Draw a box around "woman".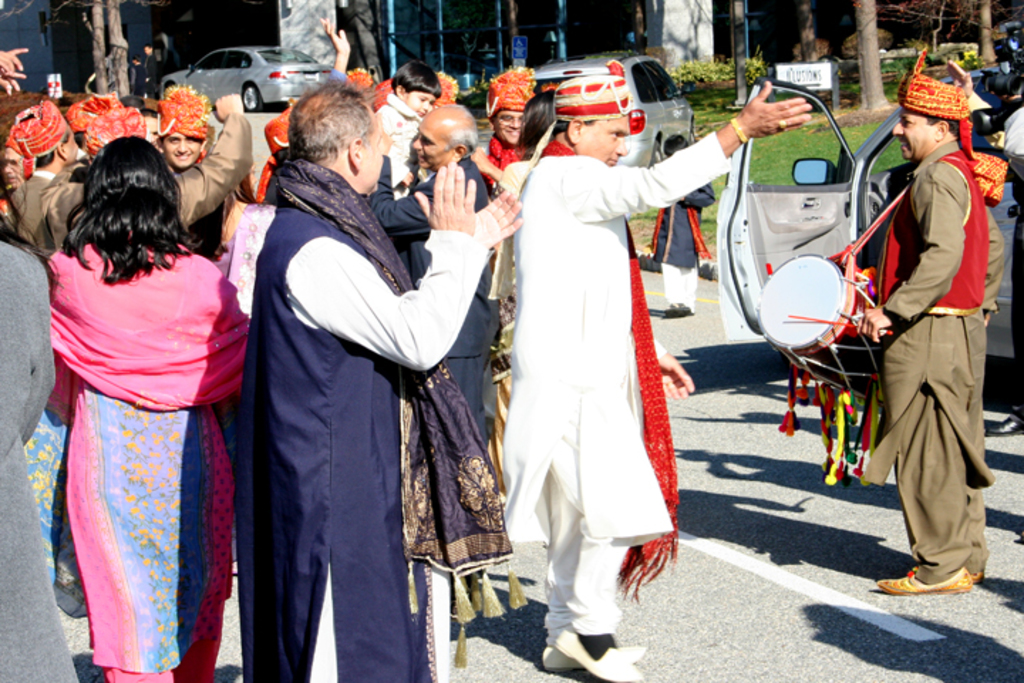
select_region(21, 125, 255, 646).
